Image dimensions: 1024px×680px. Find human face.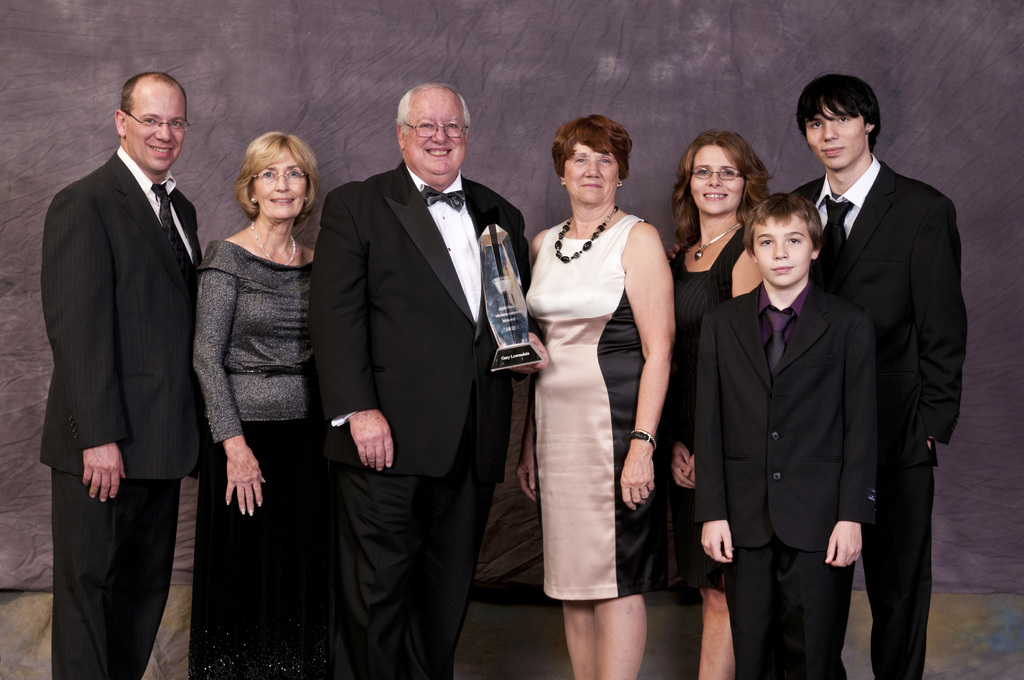
{"x1": 124, "y1": 88, "x2": 184, "y2": 172}.
